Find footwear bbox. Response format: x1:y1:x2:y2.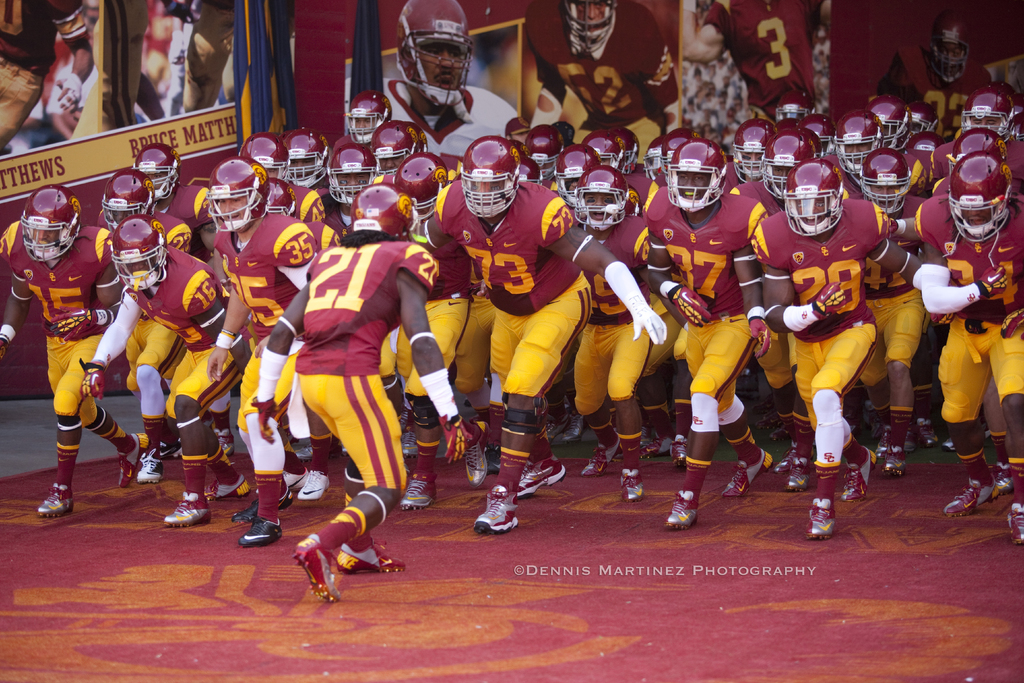
936:474:999:523.
